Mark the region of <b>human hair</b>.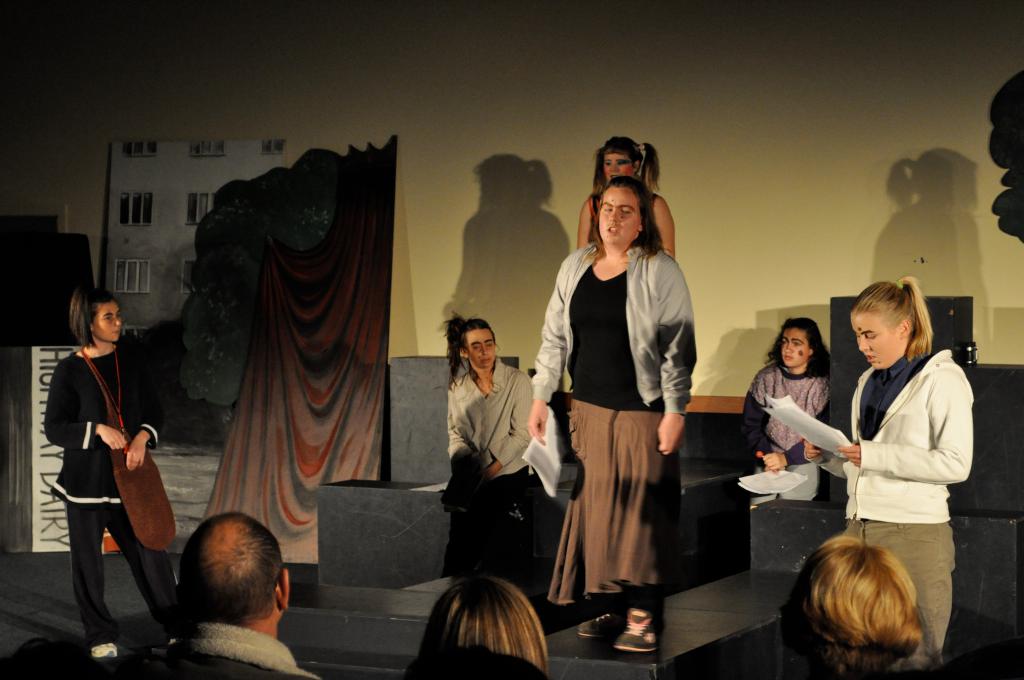
Region: rect(590, 129, 668, 224).
